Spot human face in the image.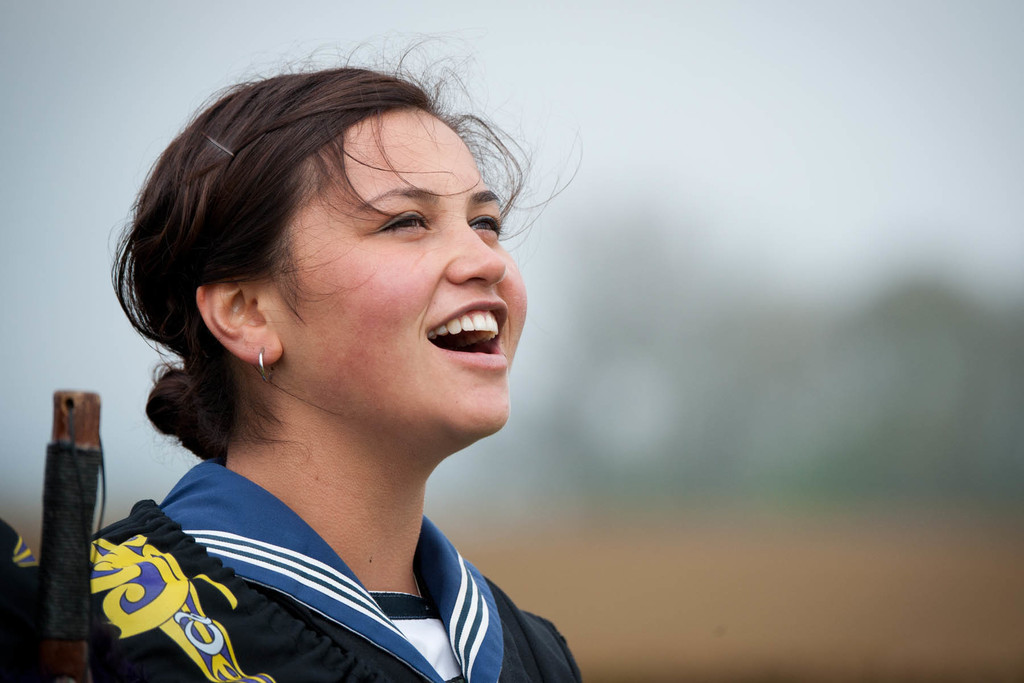
human face found at (x1=255, y1=108, x2=522, y2=439).
